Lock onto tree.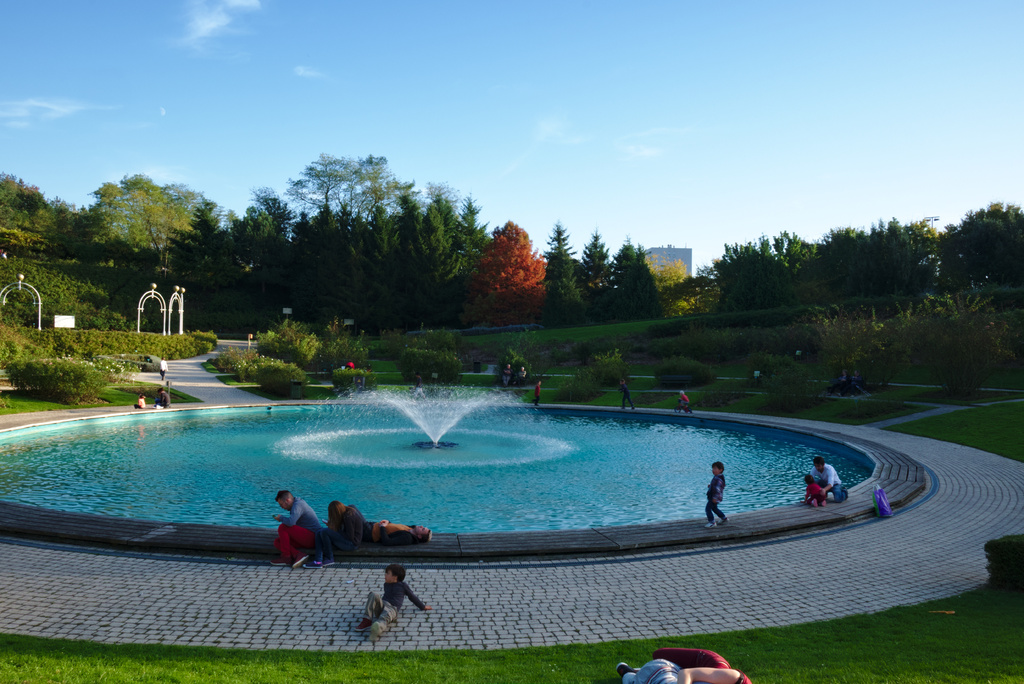
Locked: locate(582, 230, 616, 285).
